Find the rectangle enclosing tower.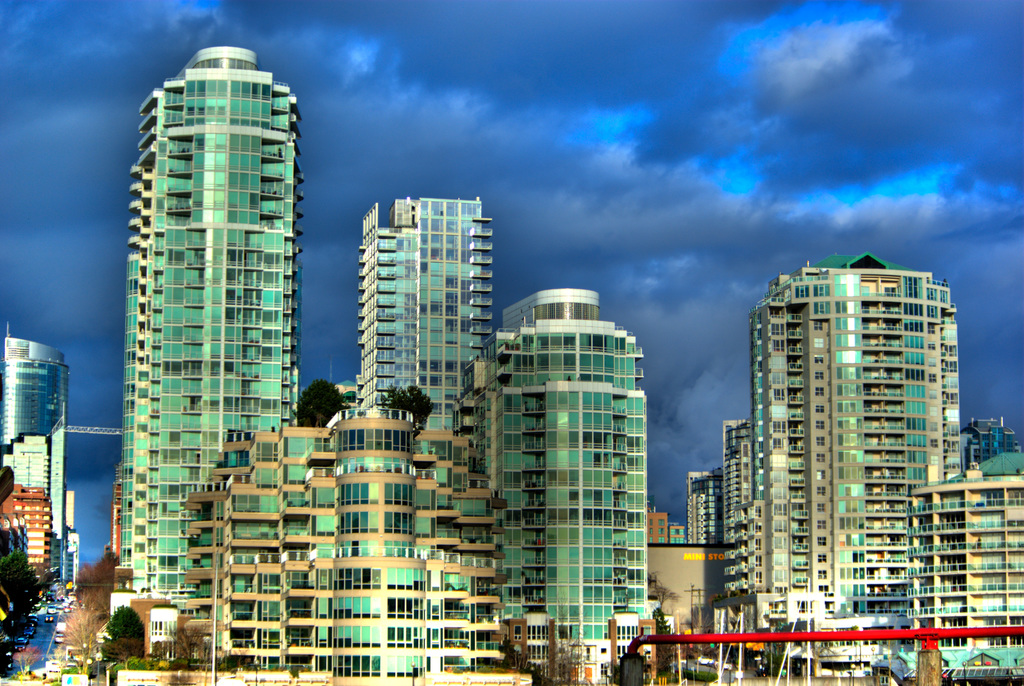
detection(70, 24, 317, 539).
